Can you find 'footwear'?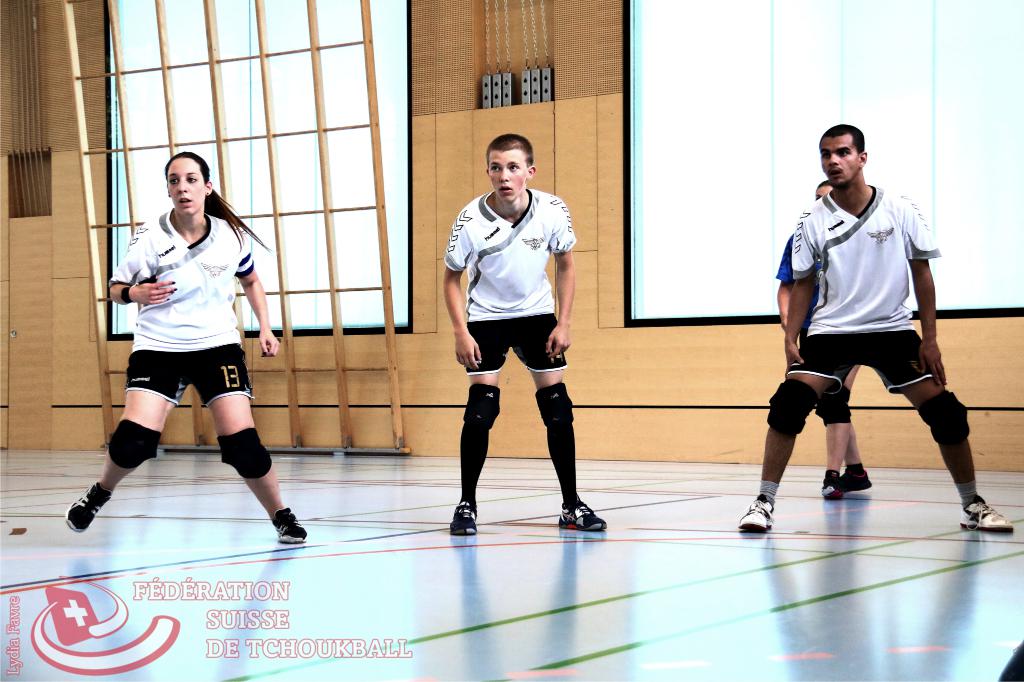
Yes, bounding box: pyautogui.locateOnScreen(447, 501, 478, 556).
